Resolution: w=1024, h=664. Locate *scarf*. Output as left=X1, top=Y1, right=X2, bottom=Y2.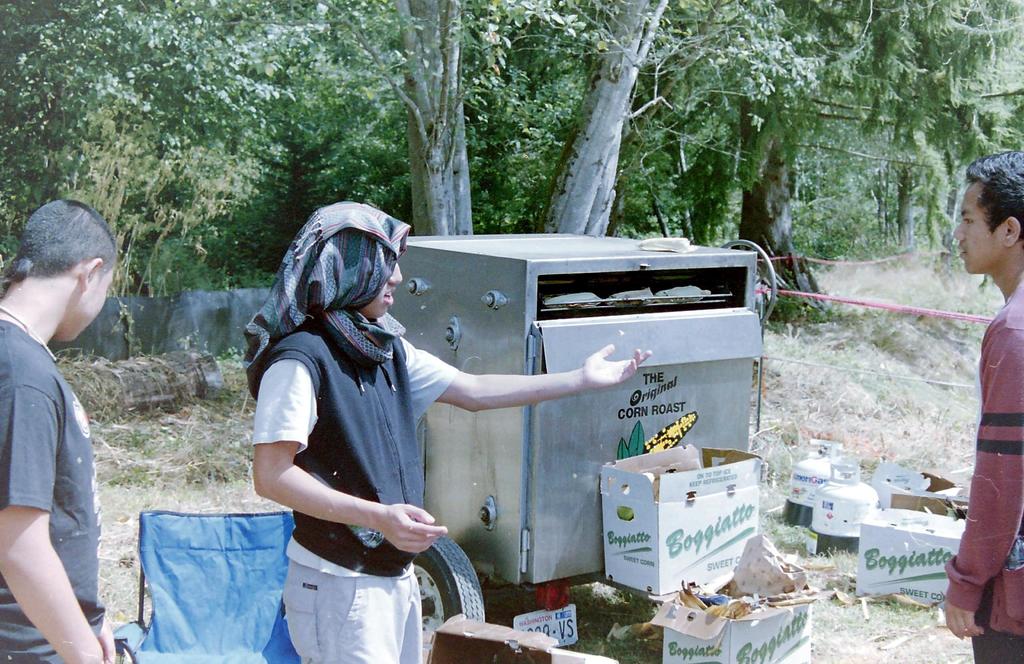
left=242, top=201, right=415, bottom=395.
